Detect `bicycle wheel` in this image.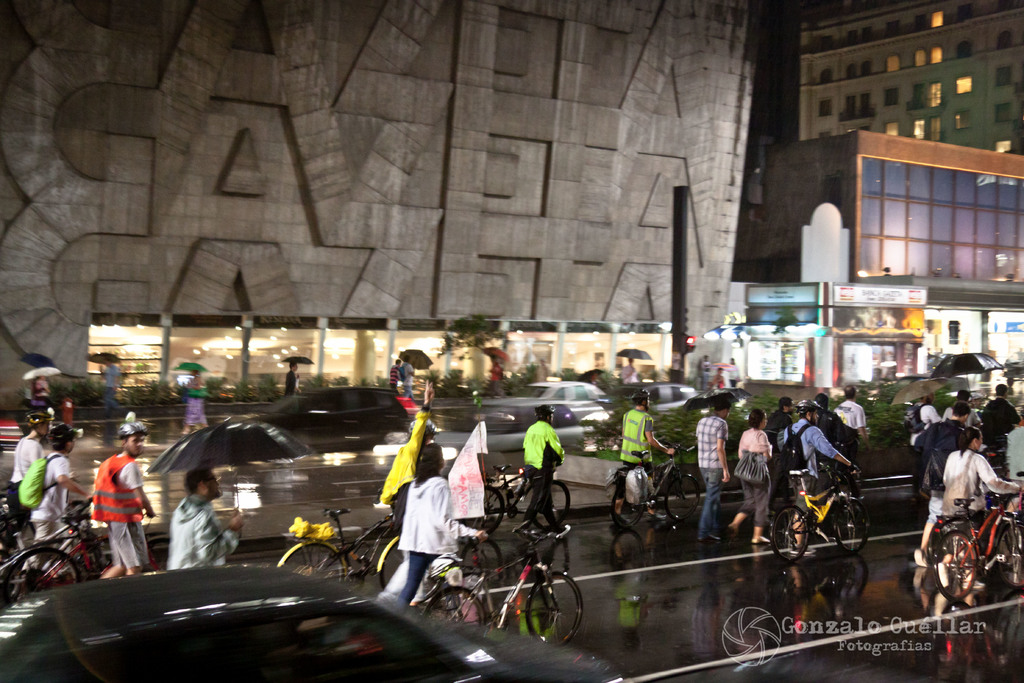
Detection: bbox=(138, 527, 173, 577).
